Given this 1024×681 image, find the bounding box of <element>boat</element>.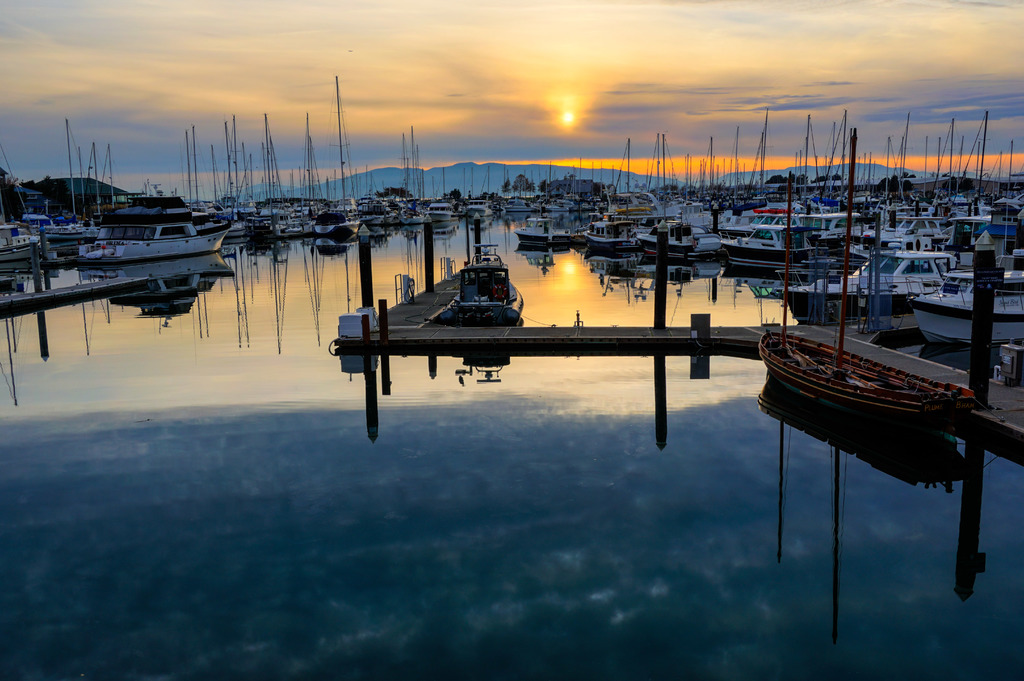
x1=994, y1=128, x2=1023, y2=275.
